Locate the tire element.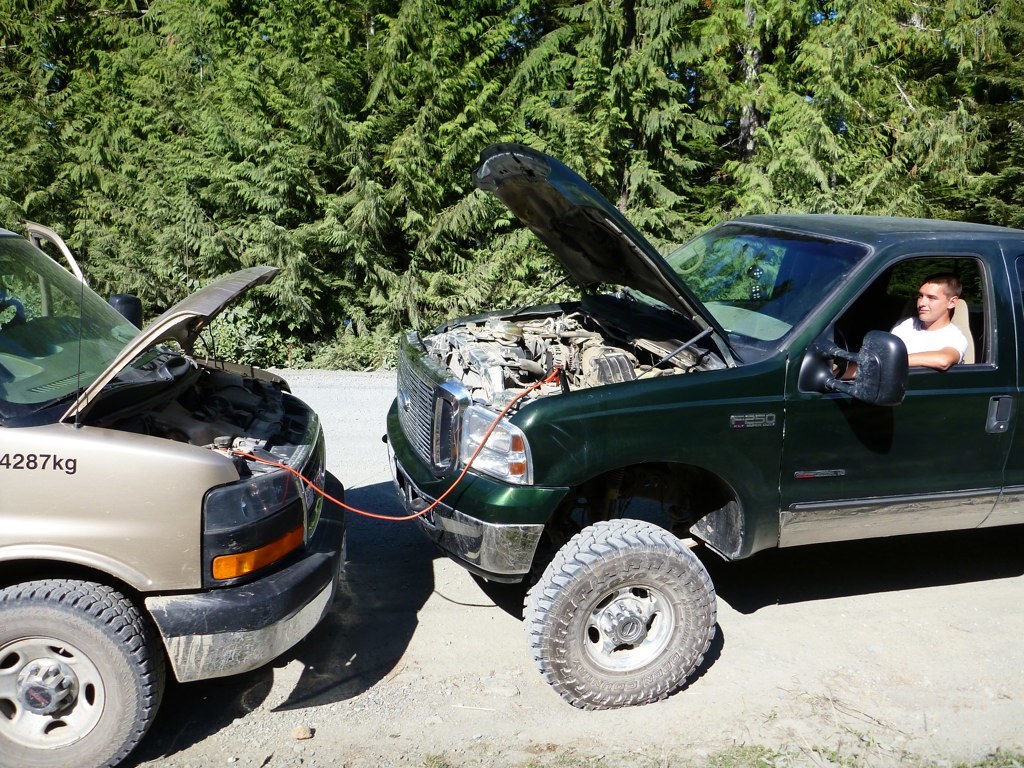
Element bbox: bbox=(526, 525, 724, 717).
